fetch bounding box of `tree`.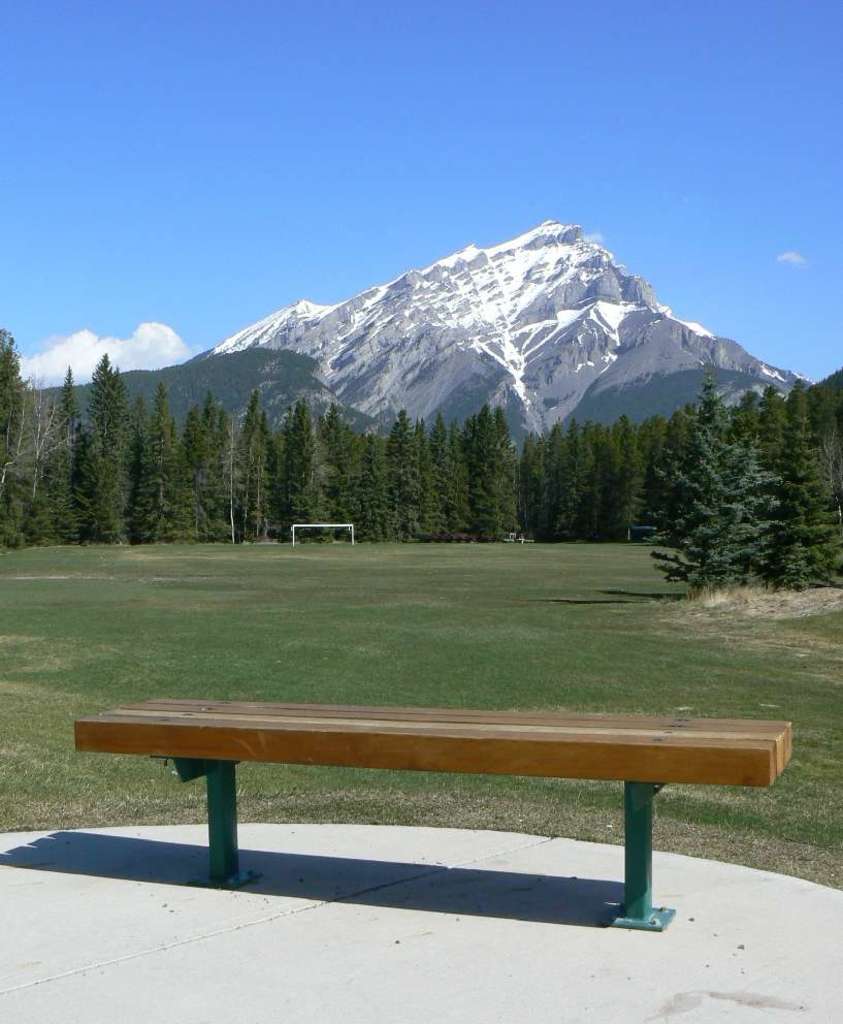
Bbox: [x1=52, y1=363, x2=86, y2=537].
